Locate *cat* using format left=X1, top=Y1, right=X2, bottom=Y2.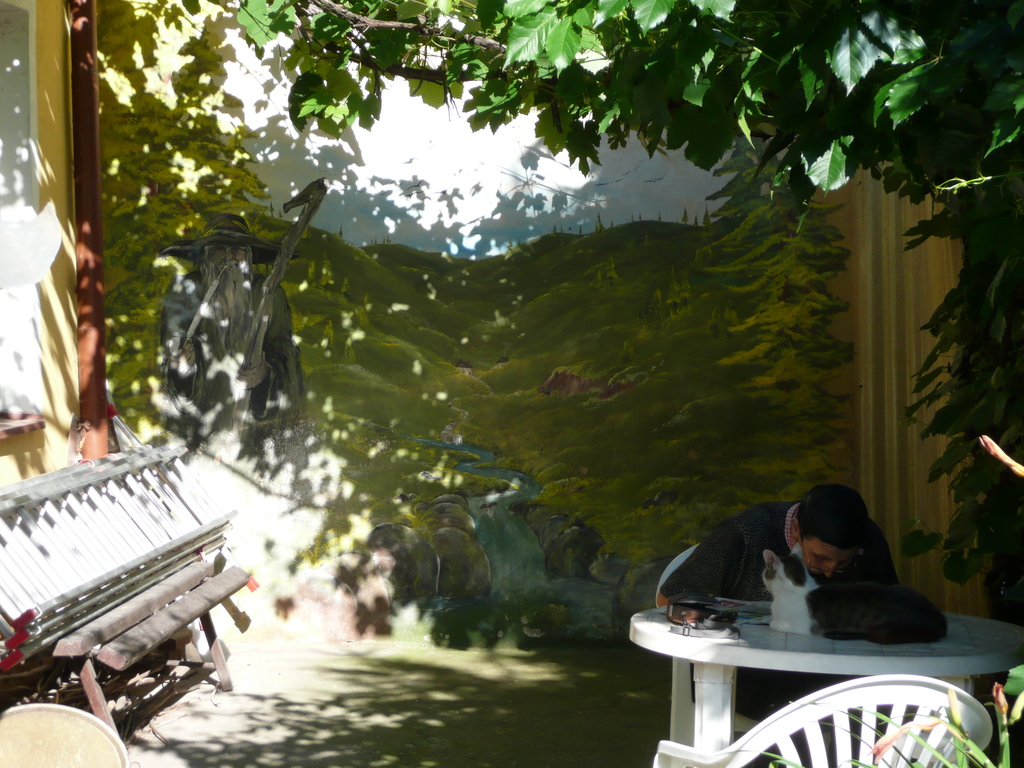
left=761, top=544, right=943, bottom=644.
